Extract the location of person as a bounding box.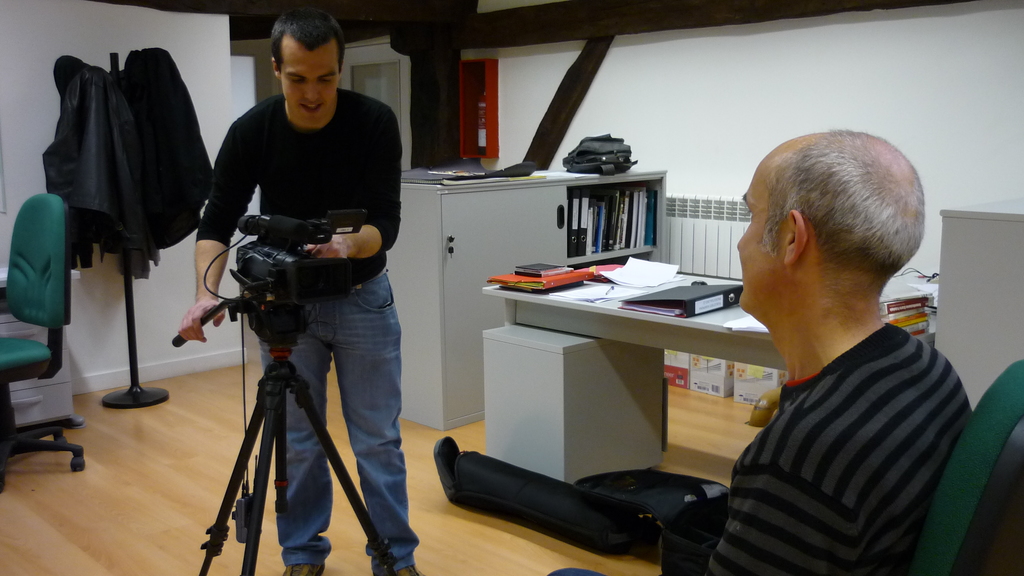
bbox=(173, 3, 424, 575).
